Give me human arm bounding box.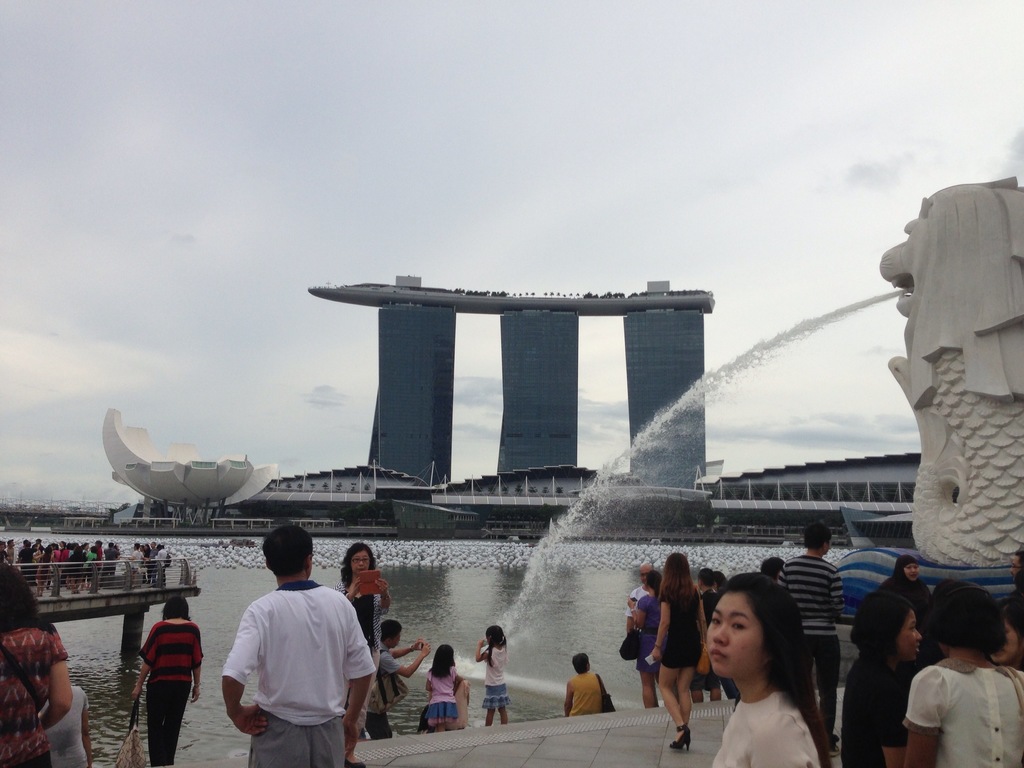
x1=865 y1=663 x2=911 y2=750.
